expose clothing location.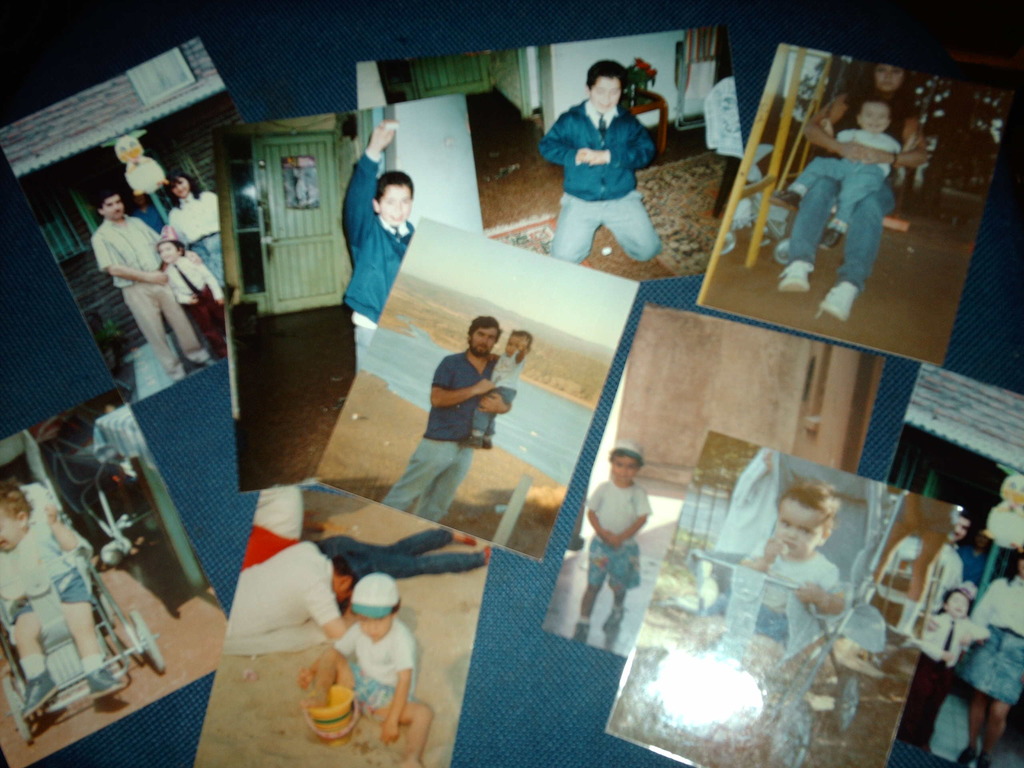
Exposed at [x1=710, y1=550, x2=837, y2=638].
